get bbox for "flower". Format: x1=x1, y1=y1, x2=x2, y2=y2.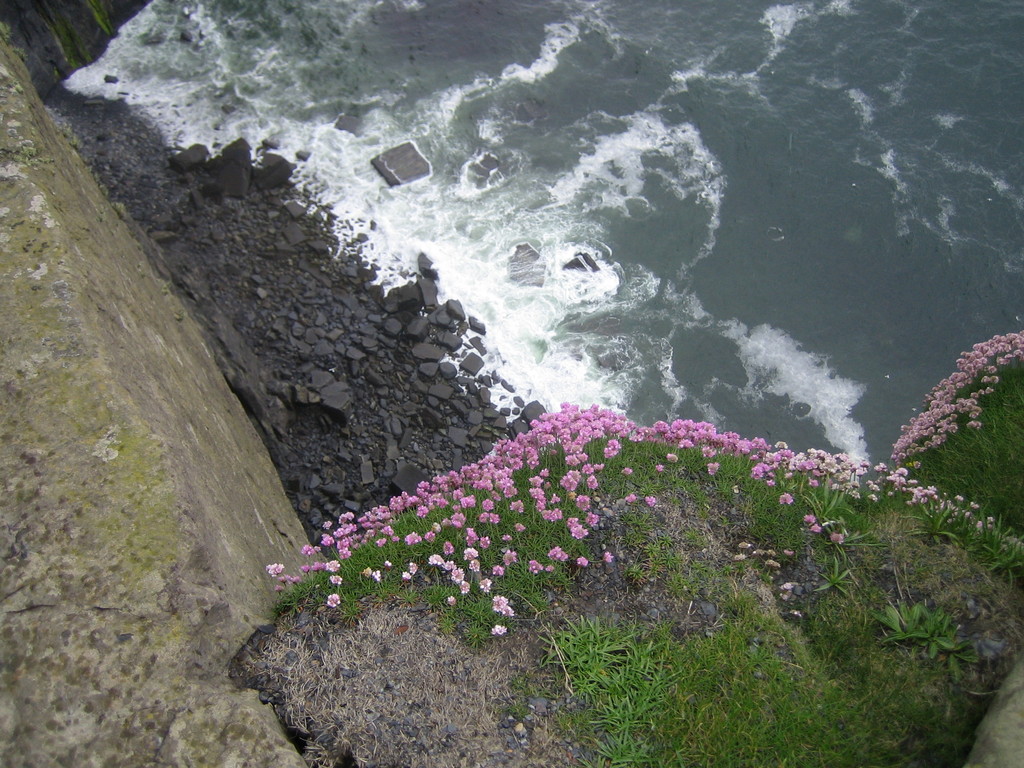
x1=278, y1=572, x2=289, y2=584.
